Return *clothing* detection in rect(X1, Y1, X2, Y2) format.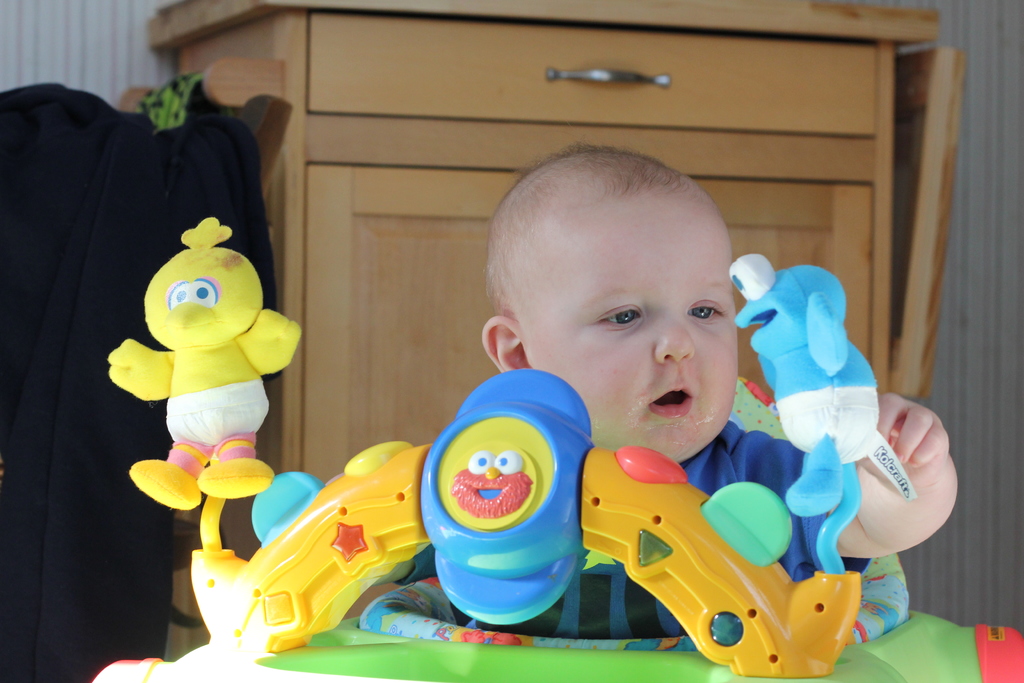
rect(392, 422, 874, 575).
